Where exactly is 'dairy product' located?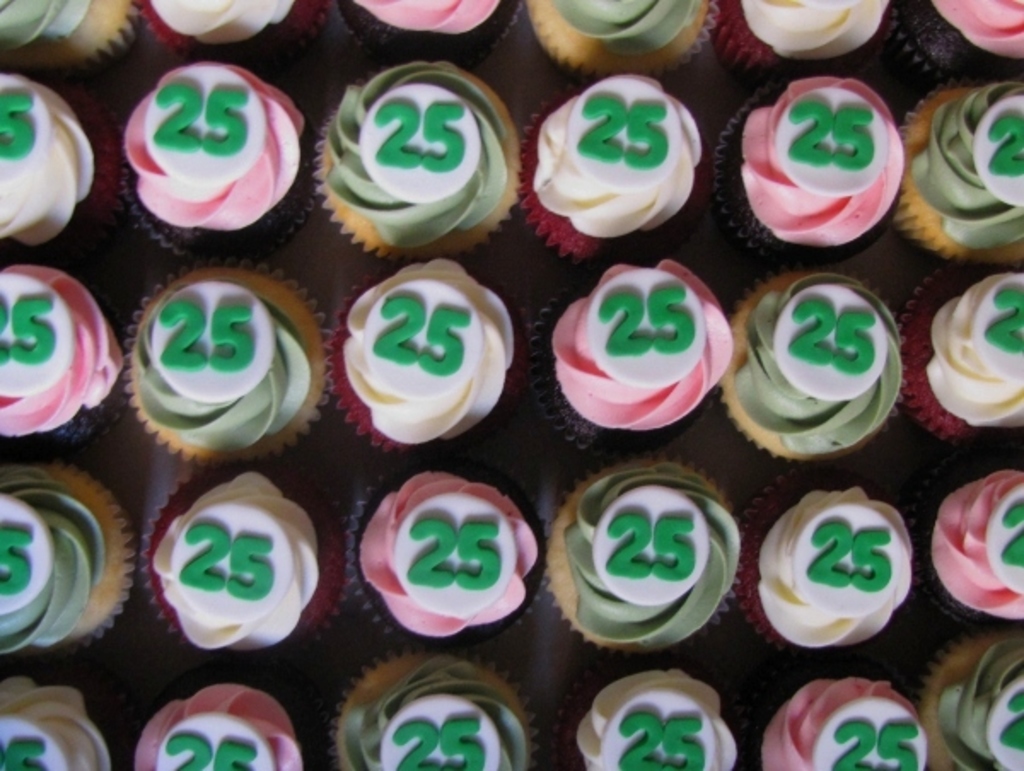
Its bounding box is [left=934, top=467, right=1022, bottom=624].
